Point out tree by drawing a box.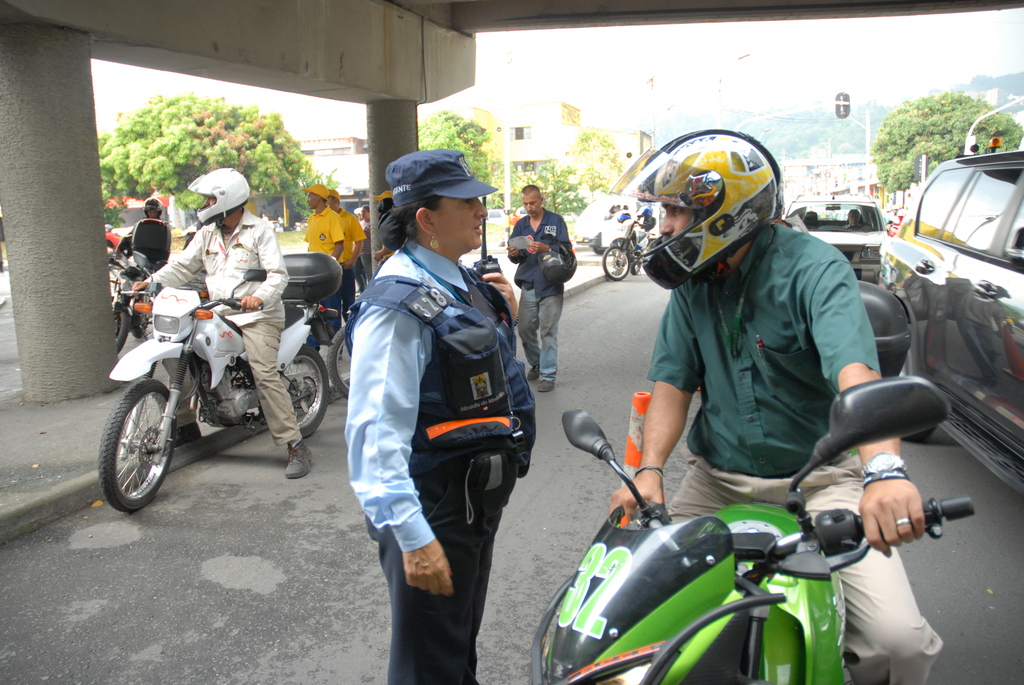
{"left": 96, "top": 91, "right": 317, "bottom": 215}.
